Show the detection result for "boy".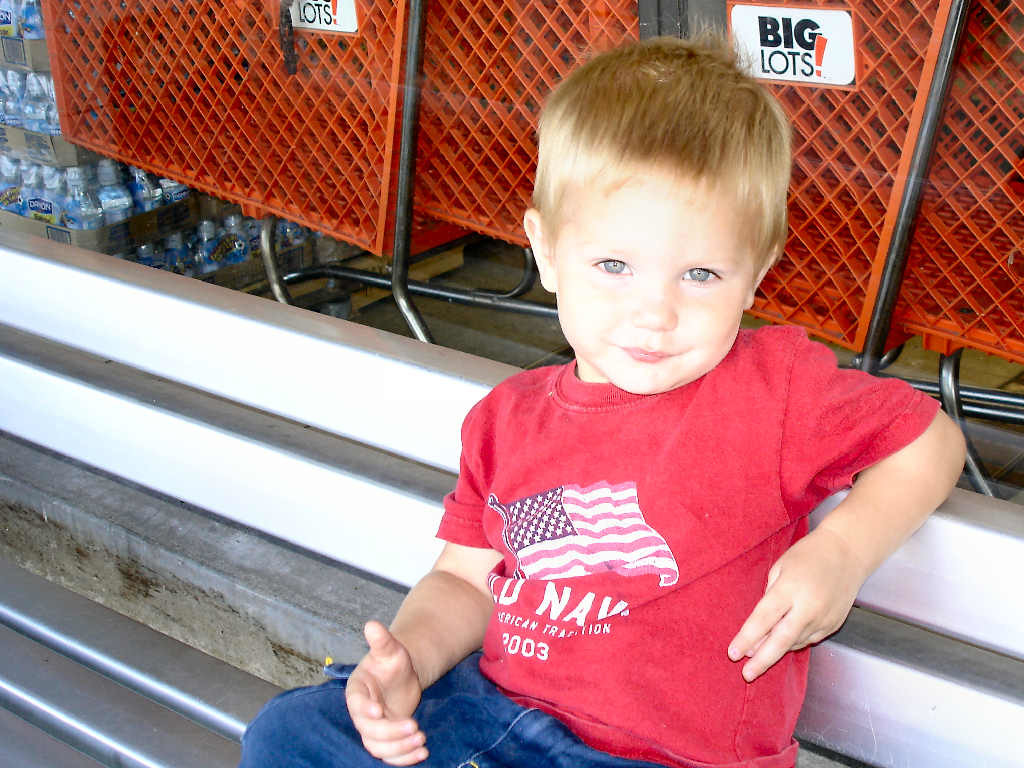
pyautogui.locateOnScreen(241, 23, 970, 767).
